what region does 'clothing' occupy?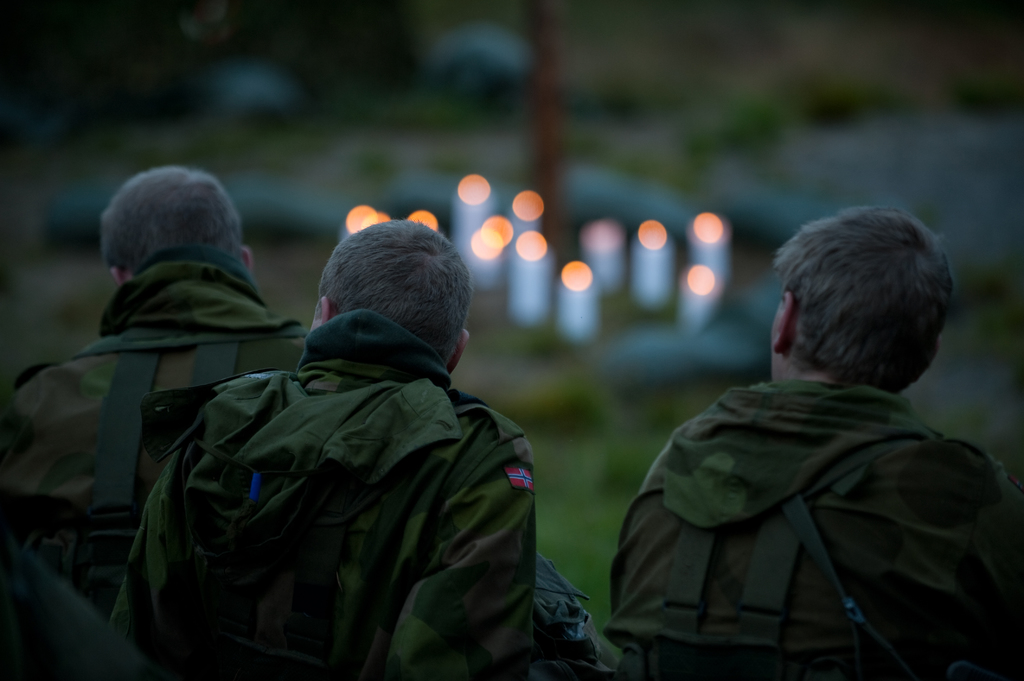
(611,279,996,680).
